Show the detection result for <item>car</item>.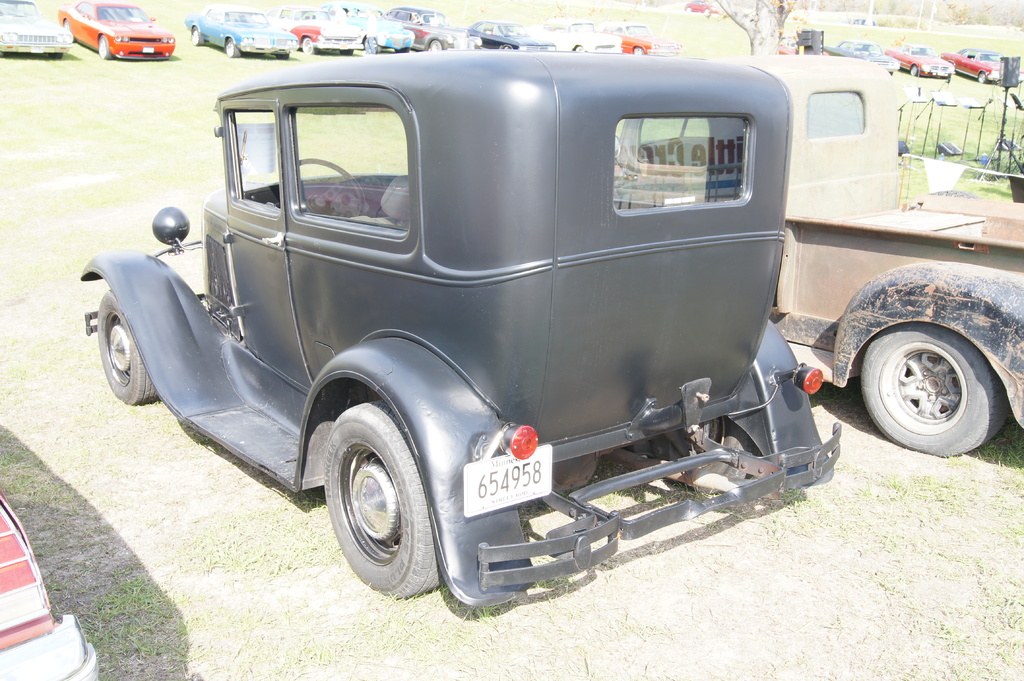
region(79, 46, 855, 602).
